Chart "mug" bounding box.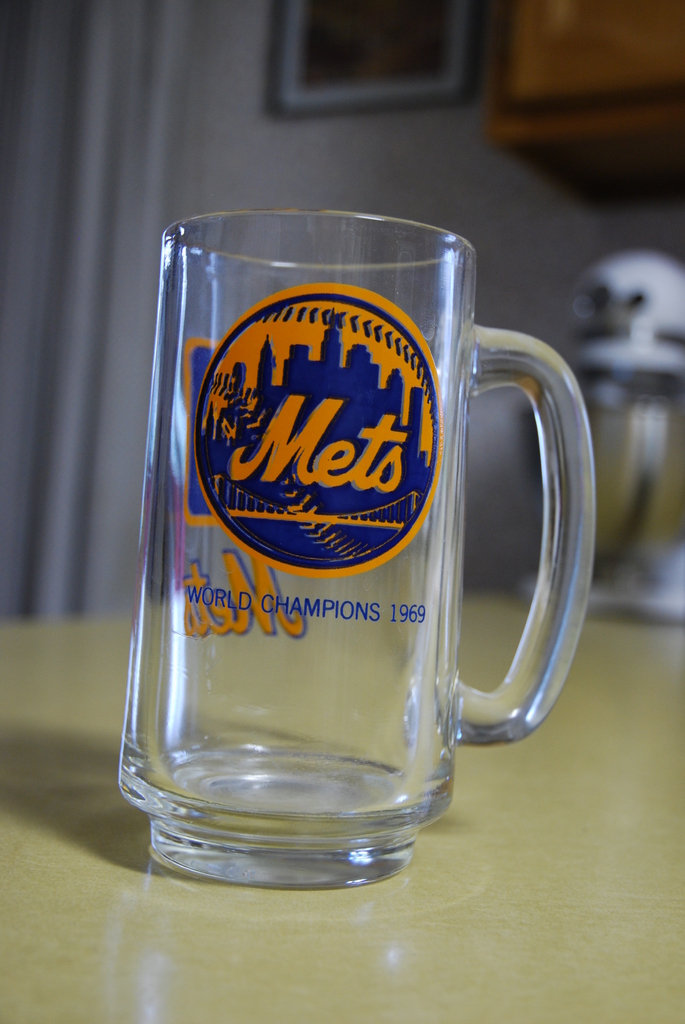
Charted: box=[114, 205, 597, 884].
